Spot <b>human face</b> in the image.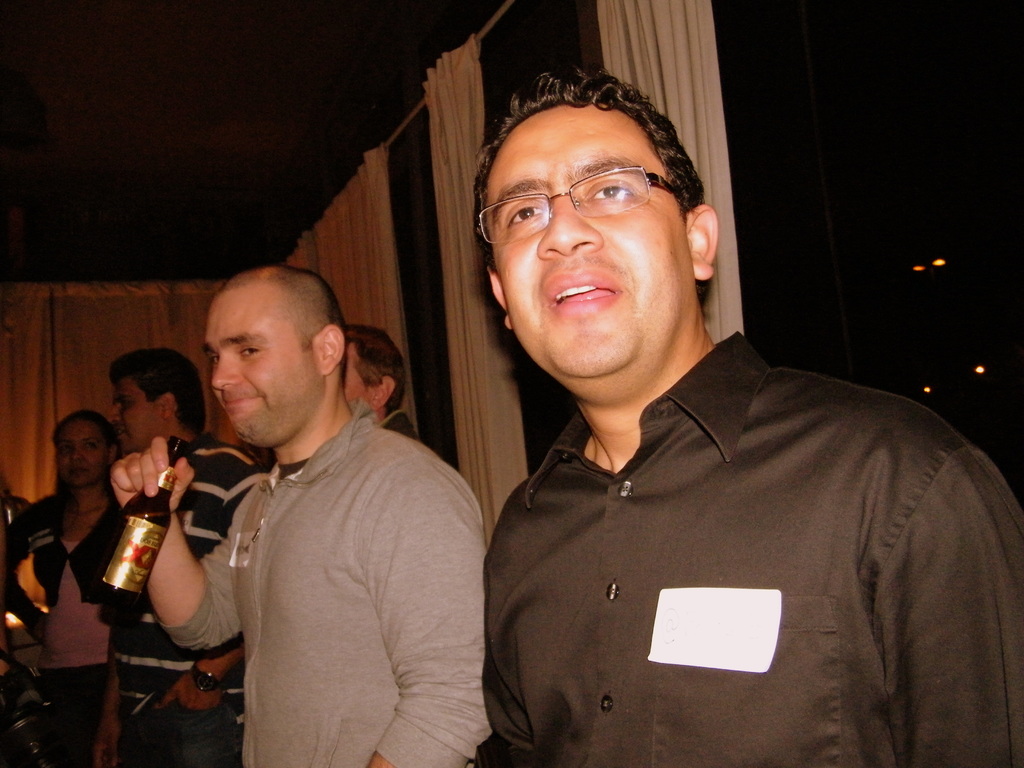
<b>human face</b> found at <bbox>477, 108, 703, 388</bbox>.
